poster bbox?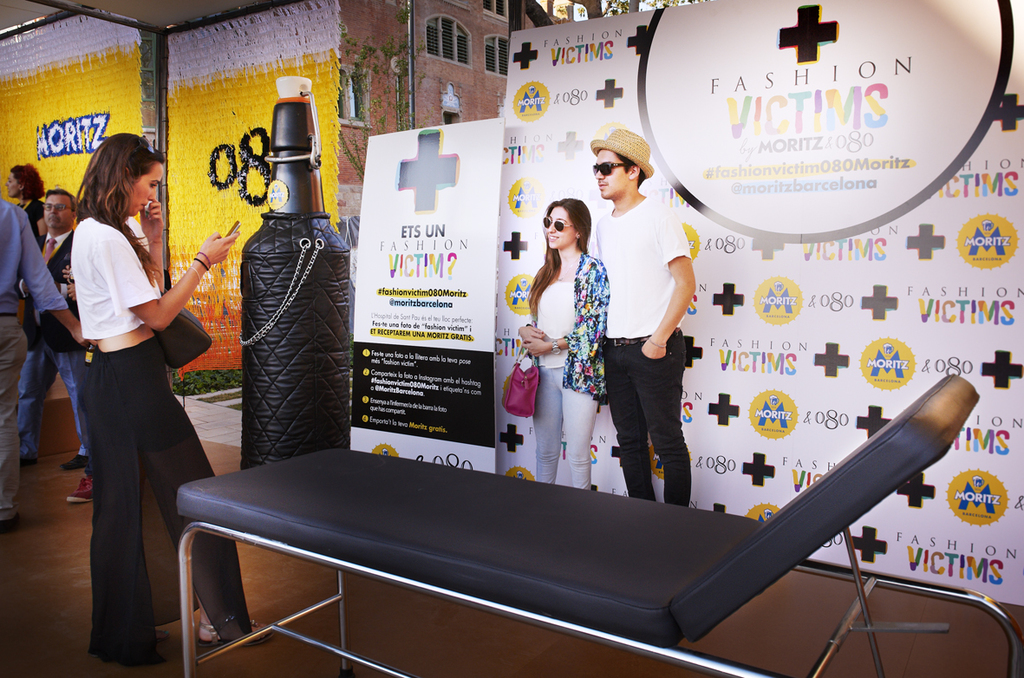
[349,115,506,477]
